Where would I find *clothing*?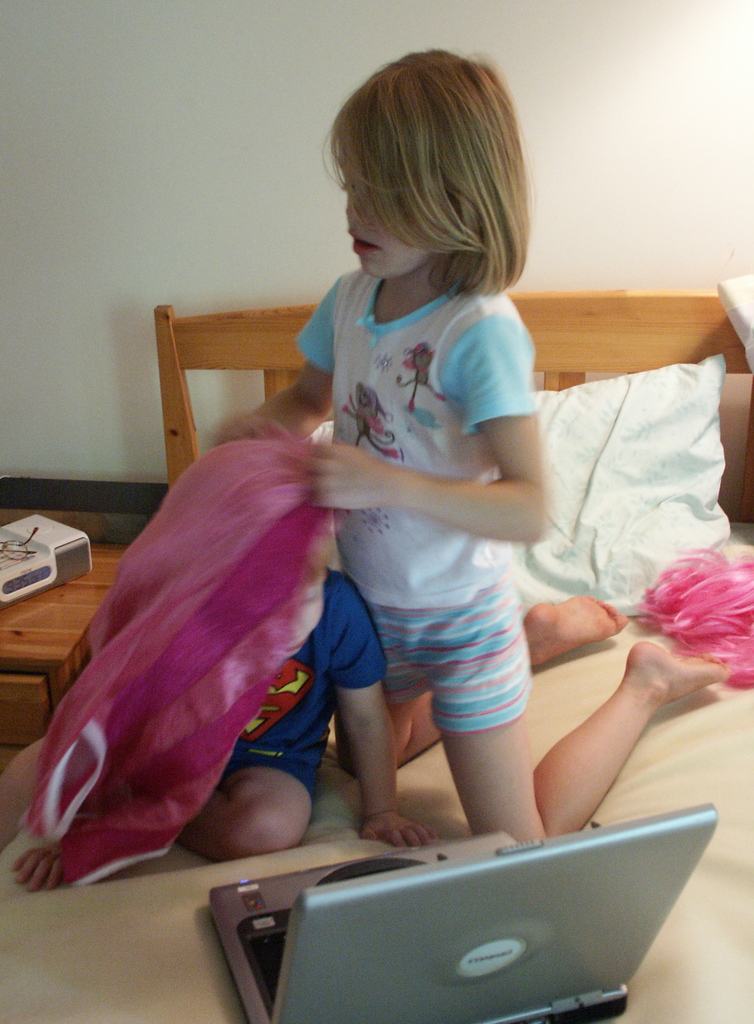
At [217,566,386,796].
